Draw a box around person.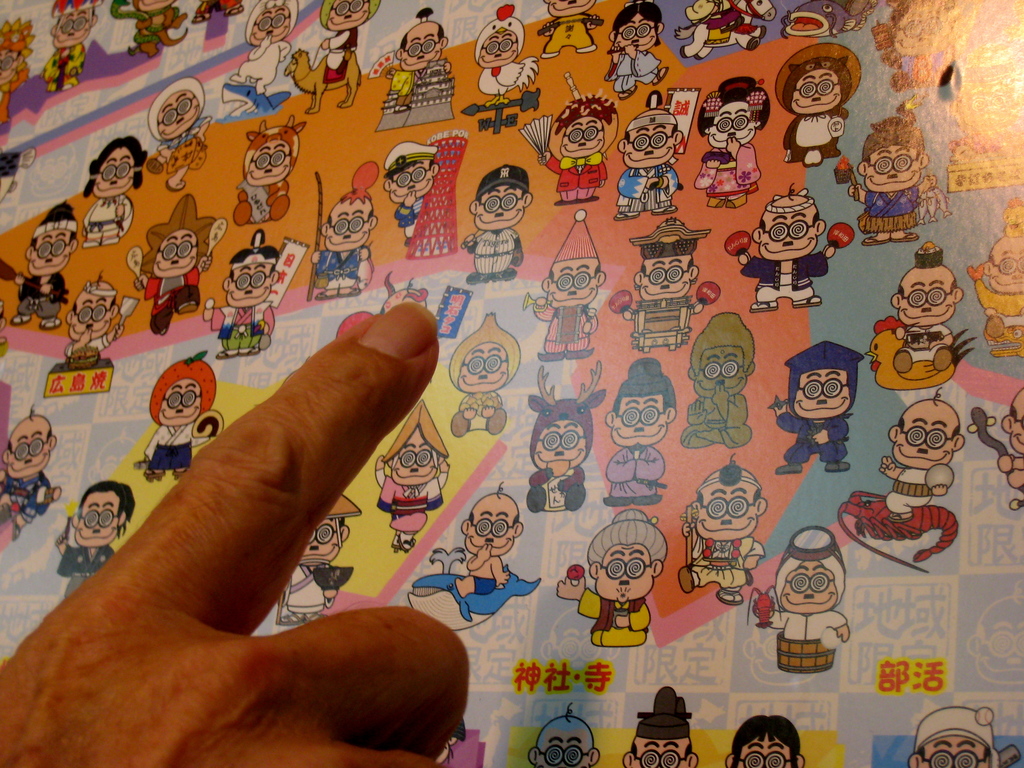
[left=318, top=0, right=372, bottom=81].
